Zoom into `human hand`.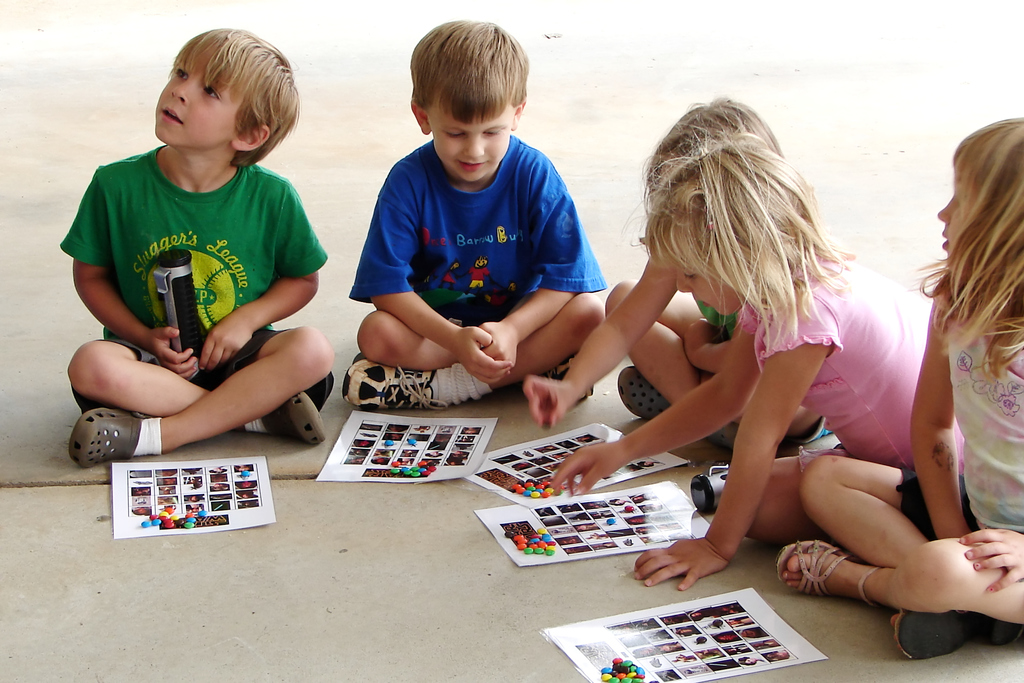
Zoom target: (left=547, top=442, right=627, bottom=501).
